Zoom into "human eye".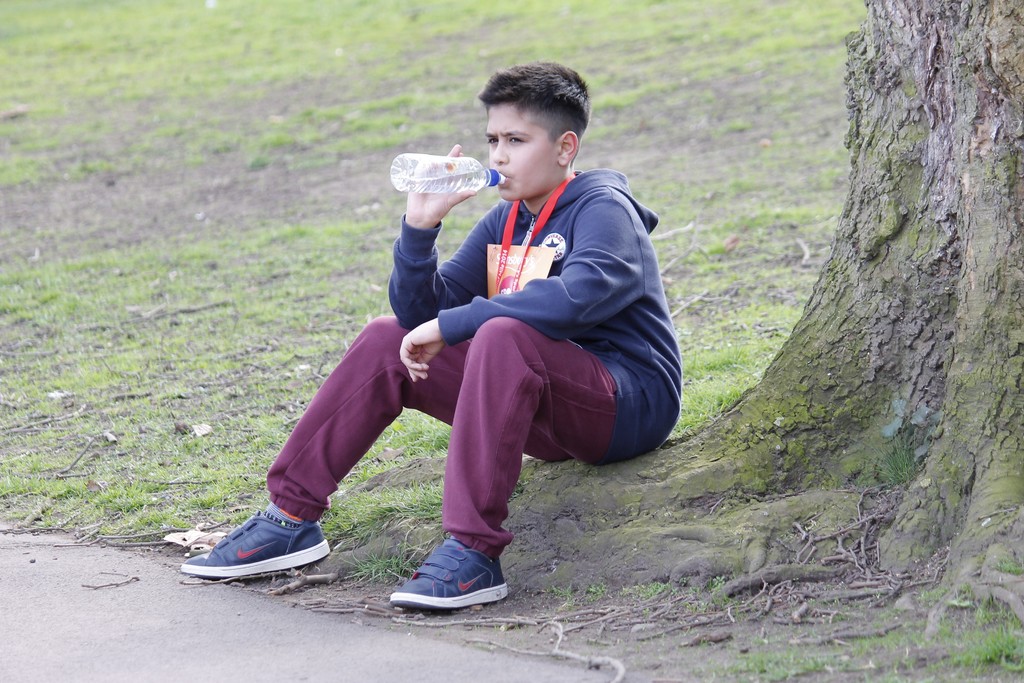
Zoom target: <bbox>488, 136, 499, 146</bbox>.
